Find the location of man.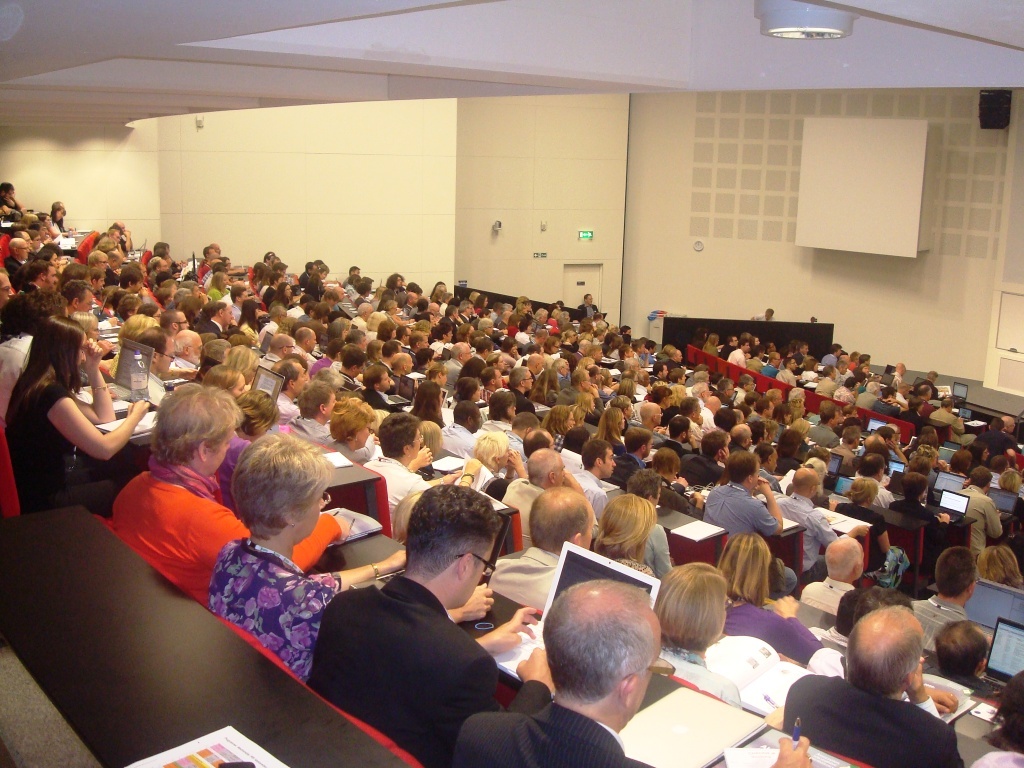
Location: (left=664, top=414, right=695, bottom=443).
